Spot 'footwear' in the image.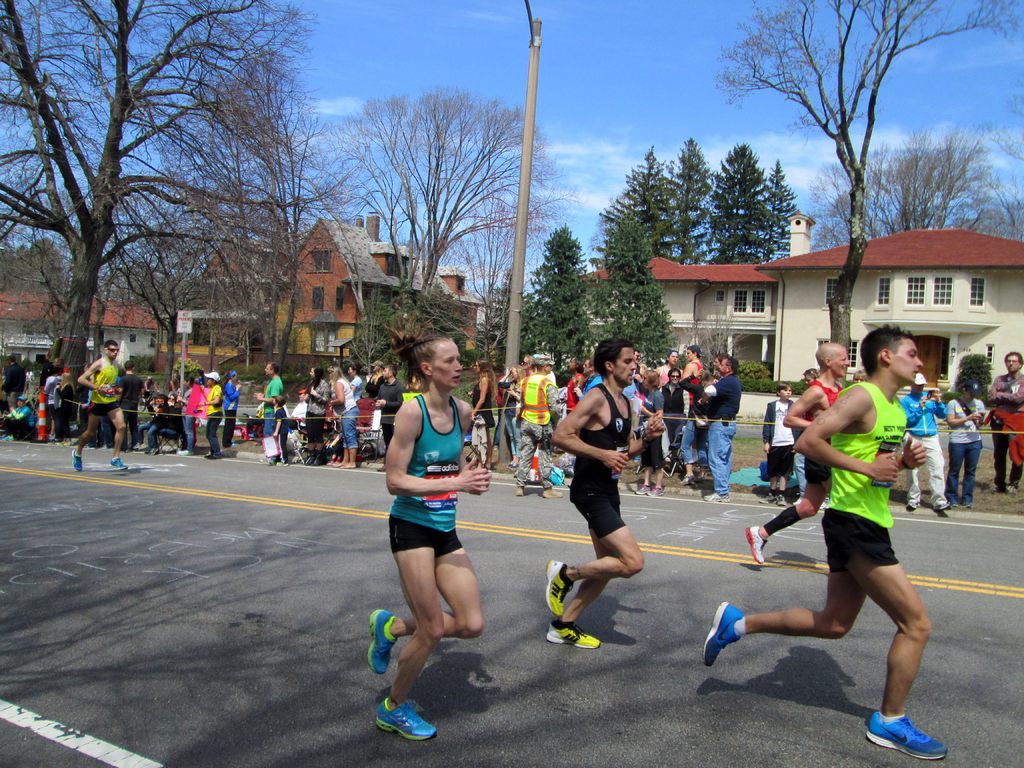
'footwear' found at x1=636 y1=484 x2=648 y2=499.
